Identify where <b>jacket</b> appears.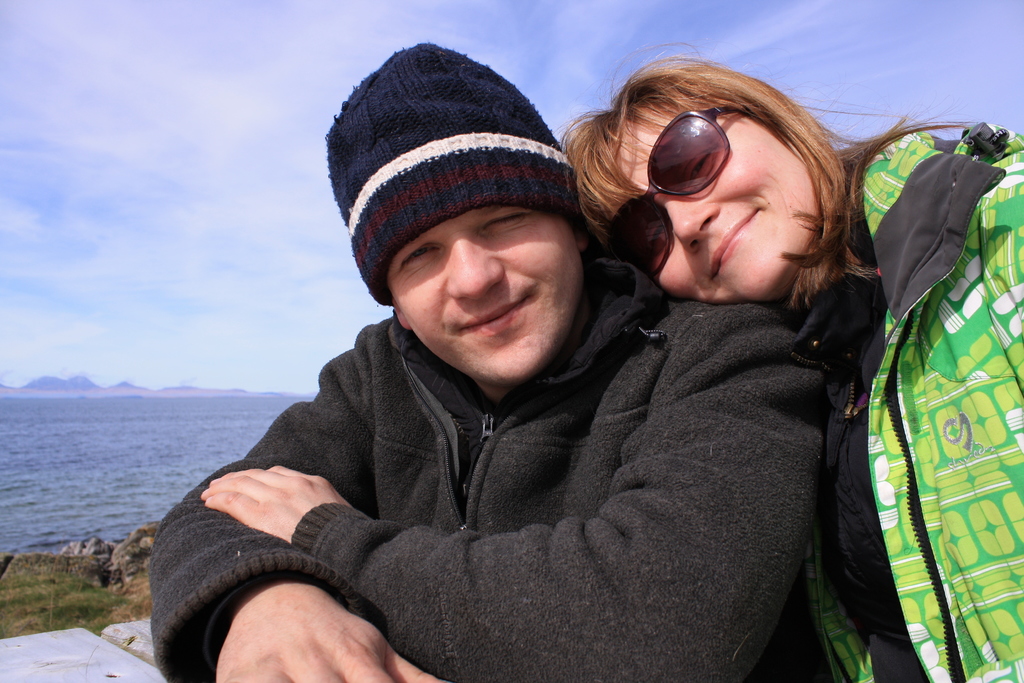
Appears at bbox=(136, 285, 823, 673).
